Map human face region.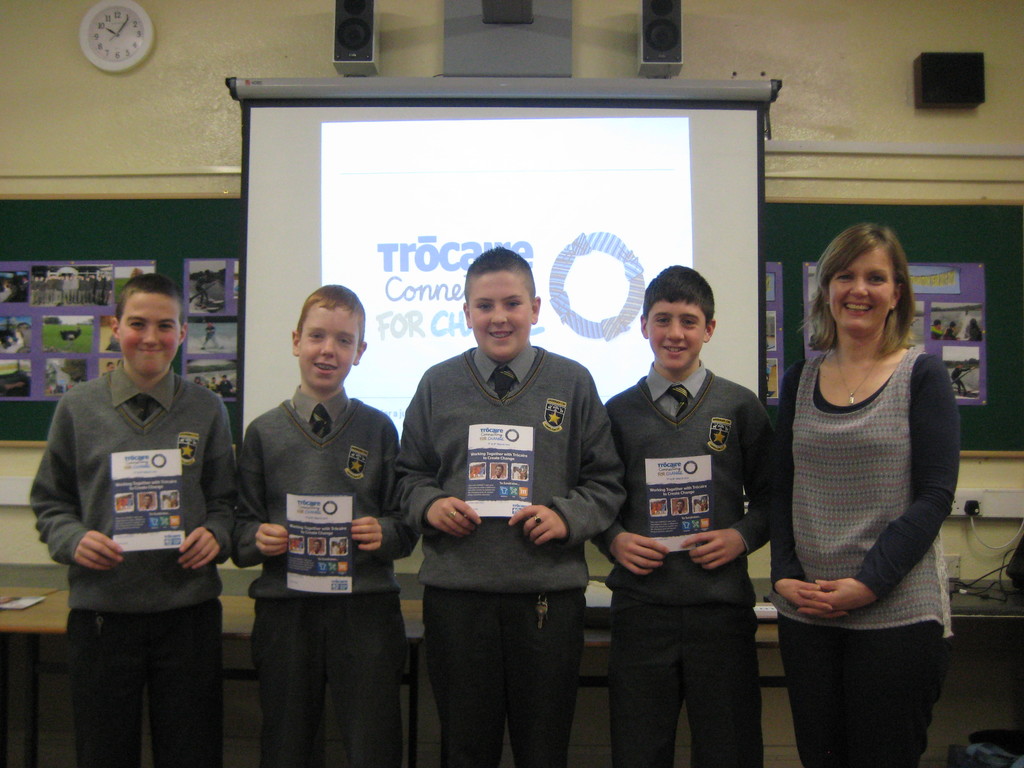
Mapped to [left=642, top=296, right=711, bottom=374].
